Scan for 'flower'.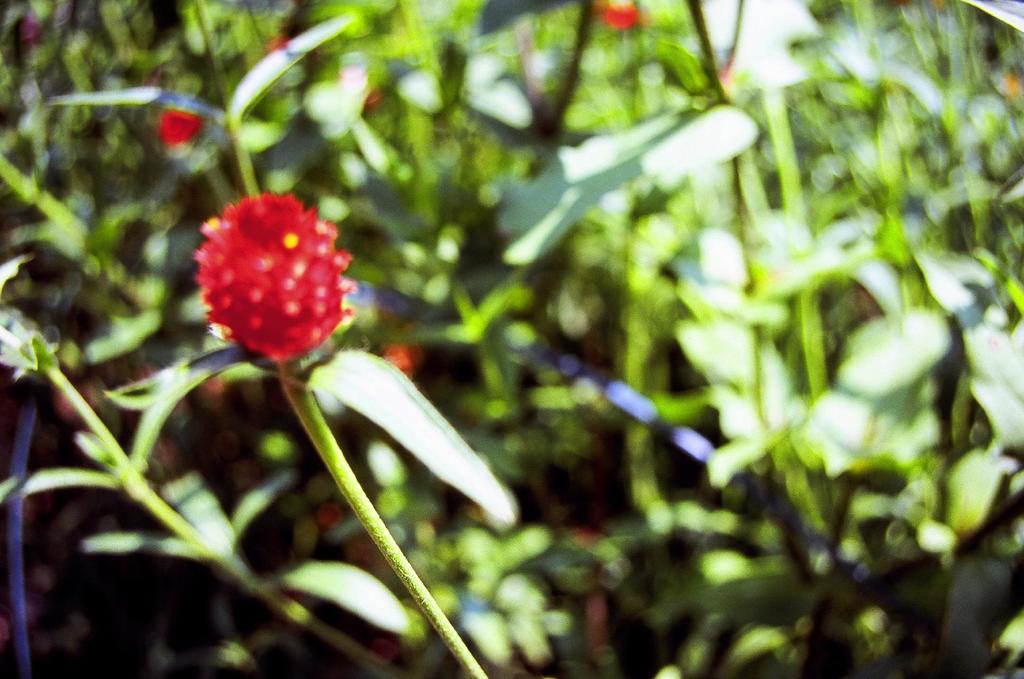
Scan result: {"left": 593, "top": 0, "right": 641, "bottom": 29}.
